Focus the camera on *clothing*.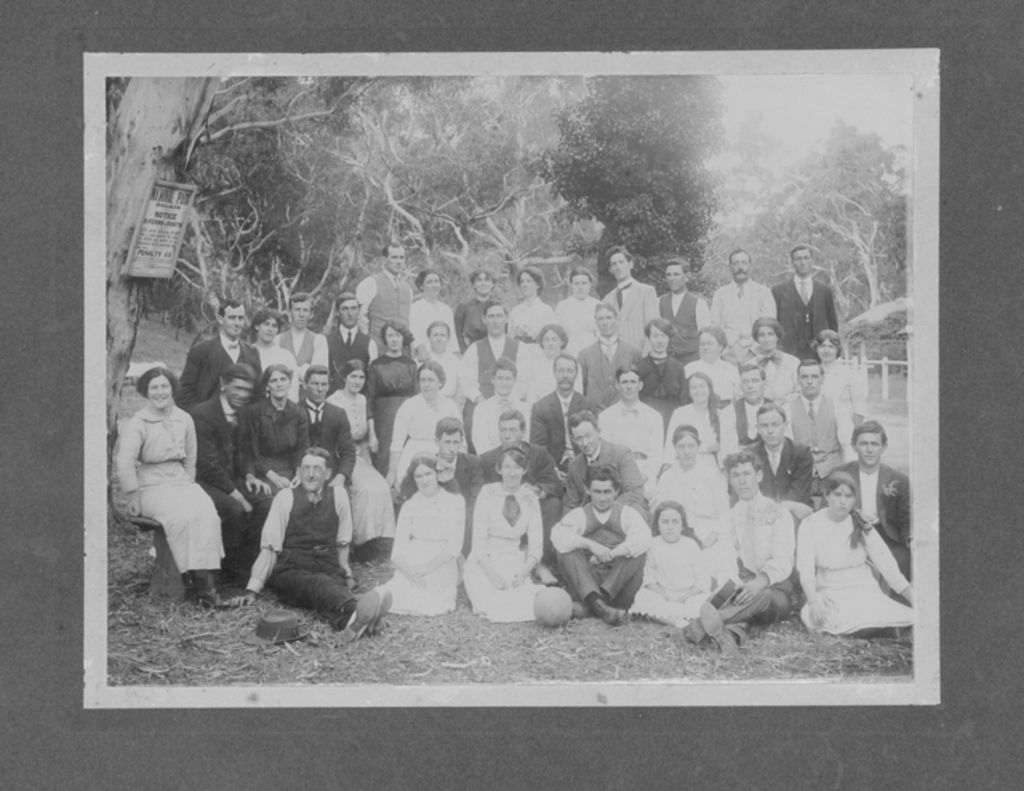
Focus region: (x1=794, y1=503, x2=915, y2=633).
